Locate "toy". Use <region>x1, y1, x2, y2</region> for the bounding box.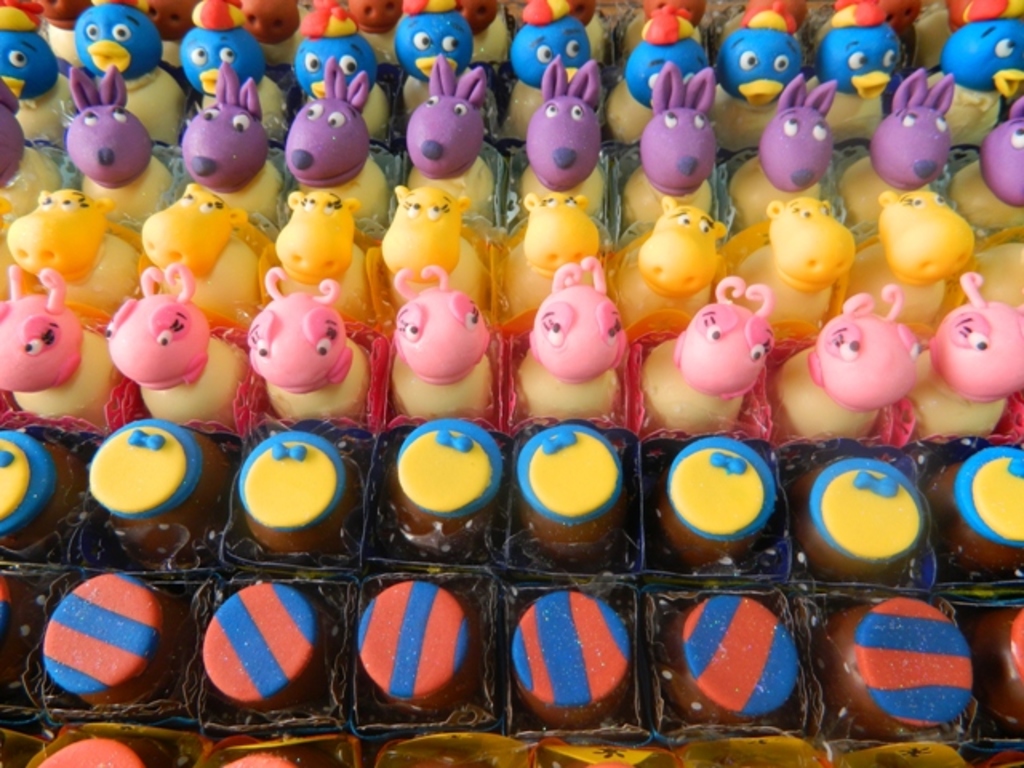
<region>664, 594, 797, 722</region>.
